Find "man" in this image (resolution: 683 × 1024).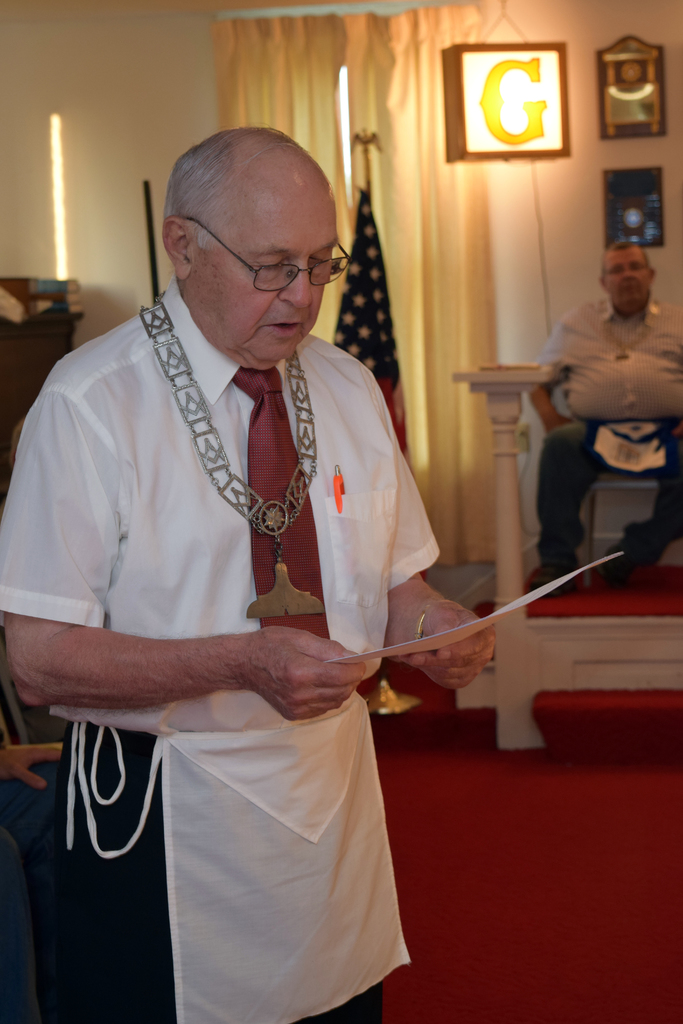
bbox=(525, 230, 682, 586).
